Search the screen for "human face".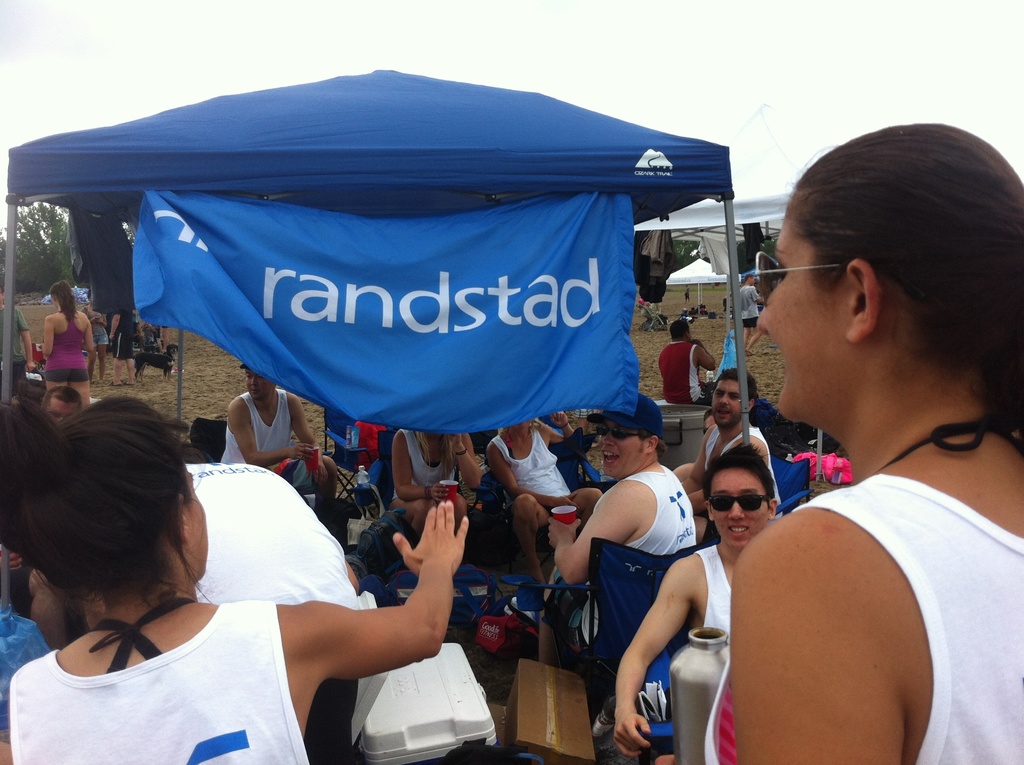
Found at (x1=710, y1=467, x2=769, y2=547).
